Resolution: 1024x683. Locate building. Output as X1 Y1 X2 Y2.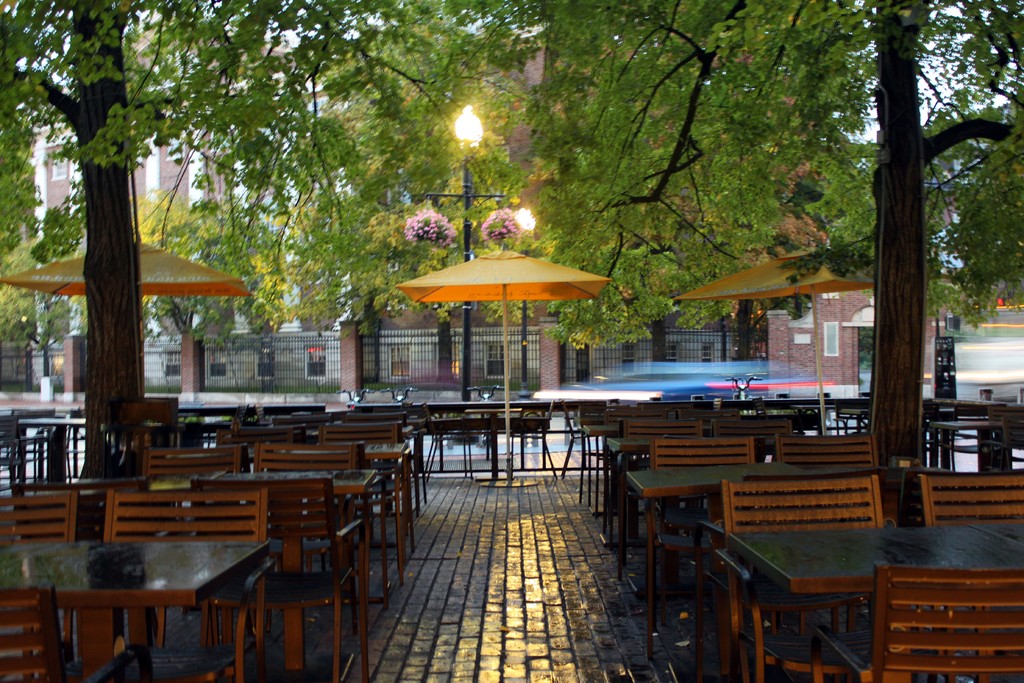
0 13 874 419.
